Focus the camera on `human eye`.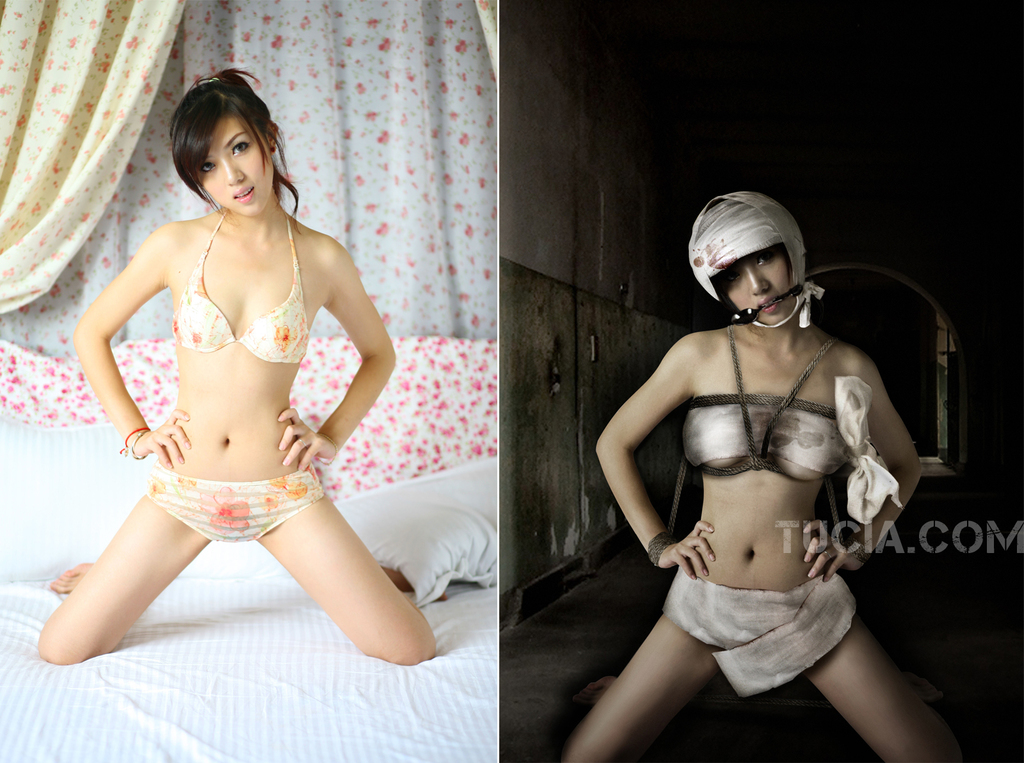
Focus region: rect(755, 253, 776, 267).
